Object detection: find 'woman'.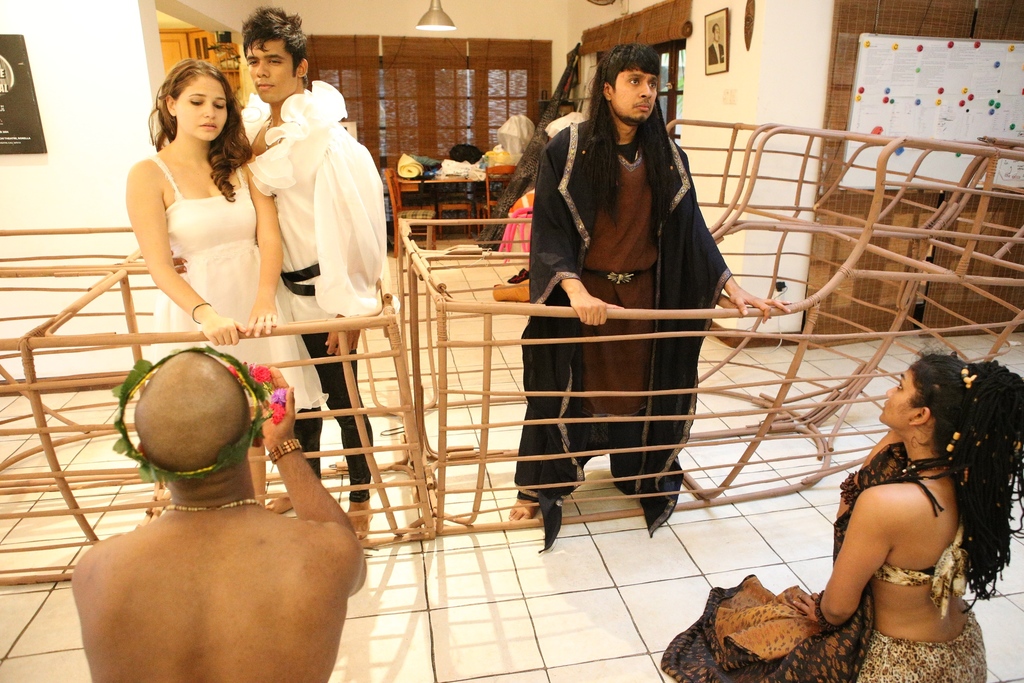
[786, 354, 1023, 682].
